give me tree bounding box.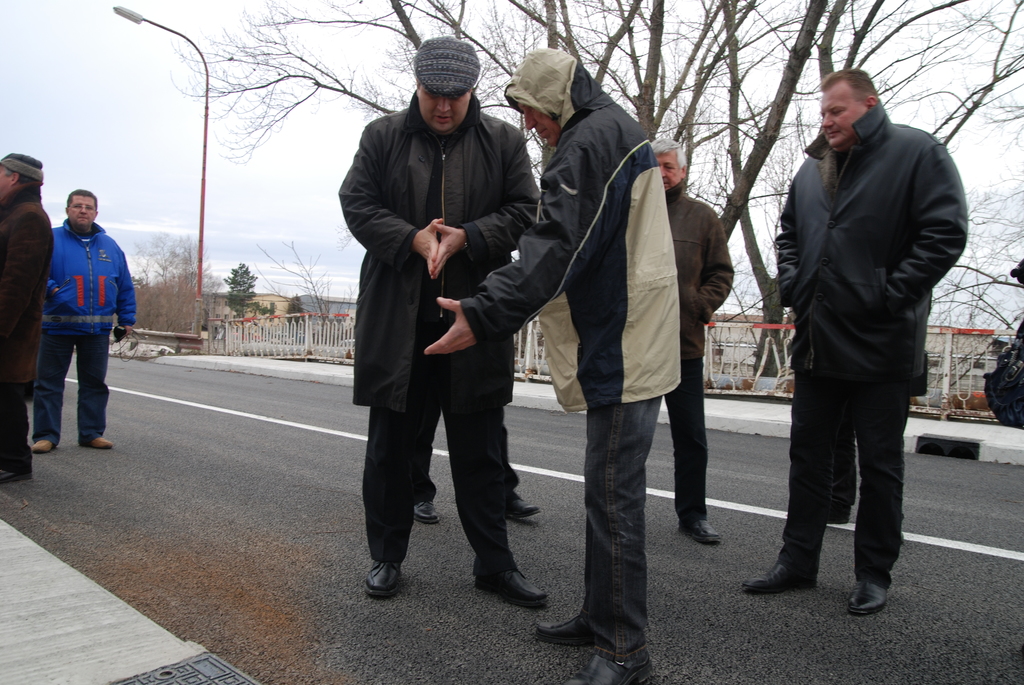
x1=223, y1=260, x2=267, y2=323.
